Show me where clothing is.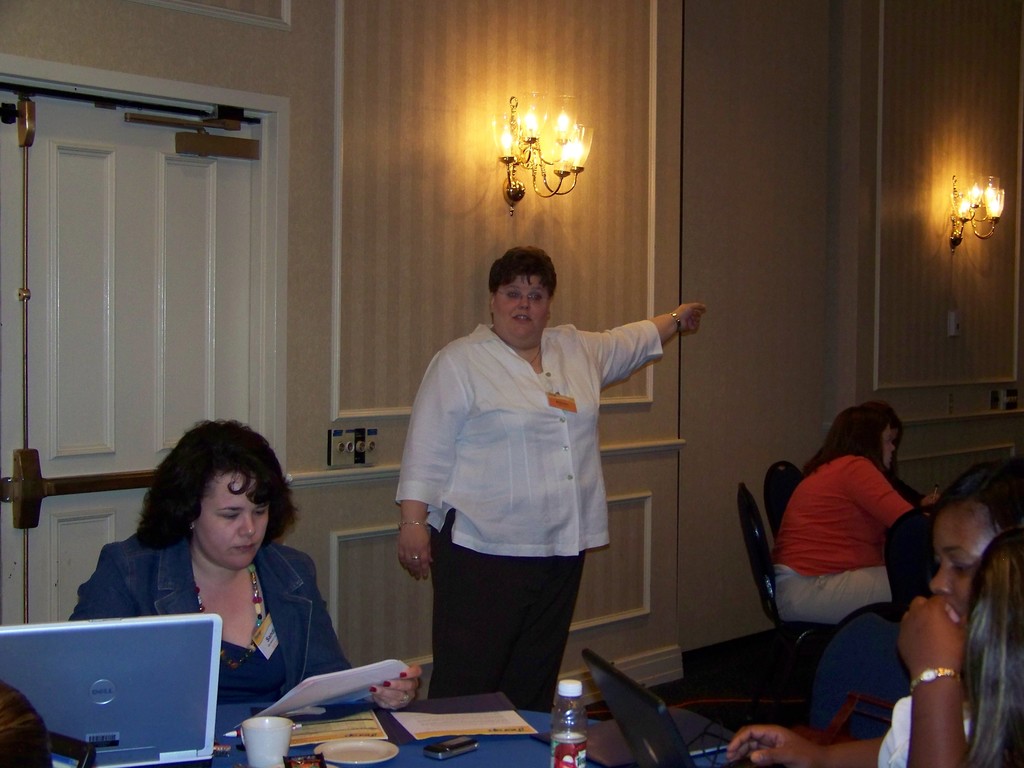
clothing is at crop(394, 324, 663, 712).
